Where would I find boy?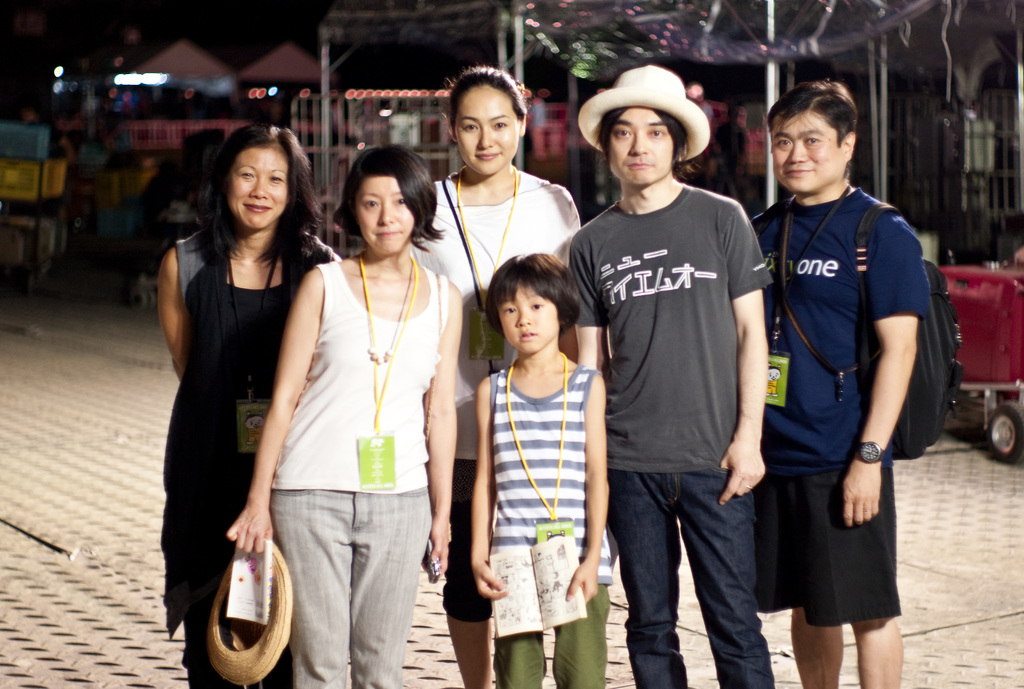
At box(573, 63, 772, 687).
